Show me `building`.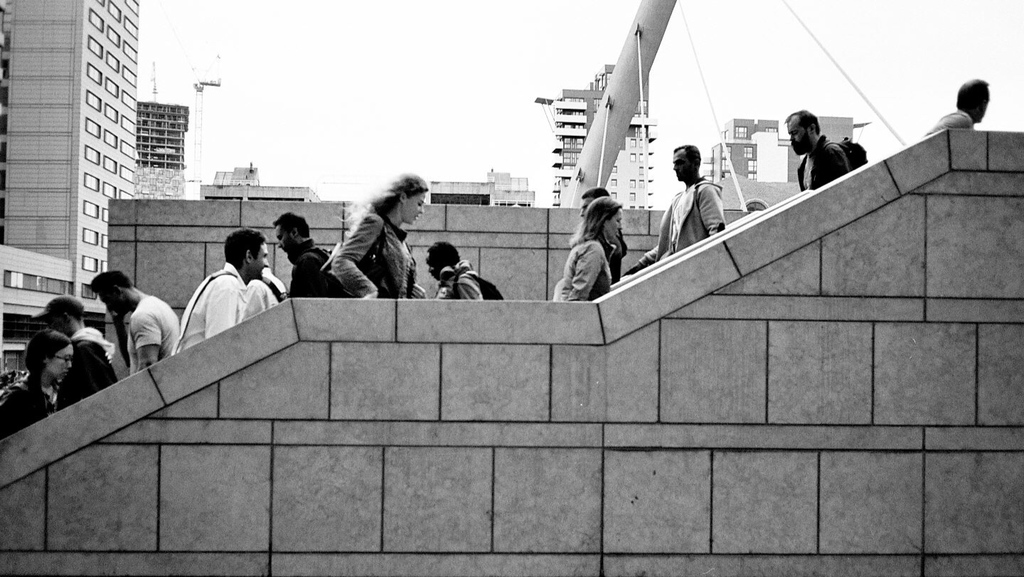
`building` is here: select_region(124, 102, 184, 198).
